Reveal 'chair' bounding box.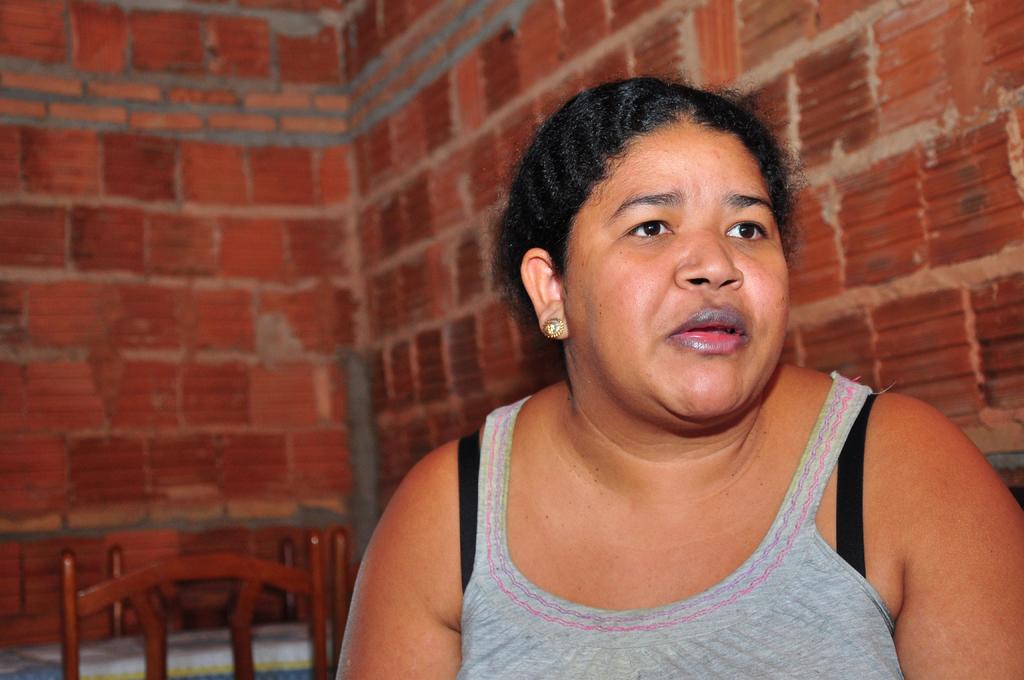
Revealed: 111,539,298,638.
